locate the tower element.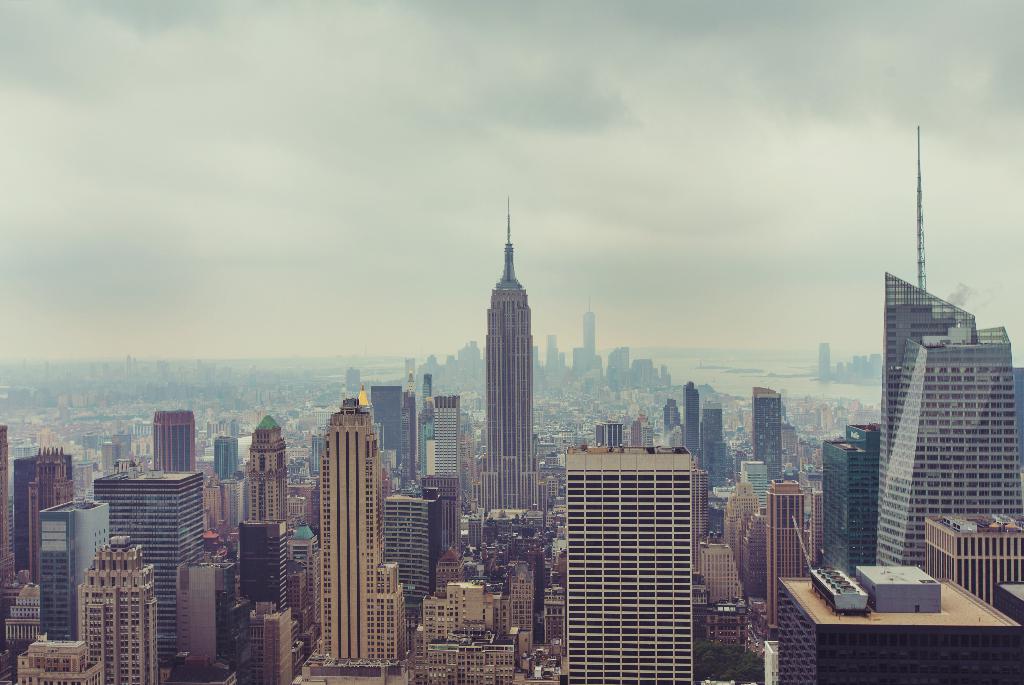
Element bbox: select_region(564, 440, 695, 684).
